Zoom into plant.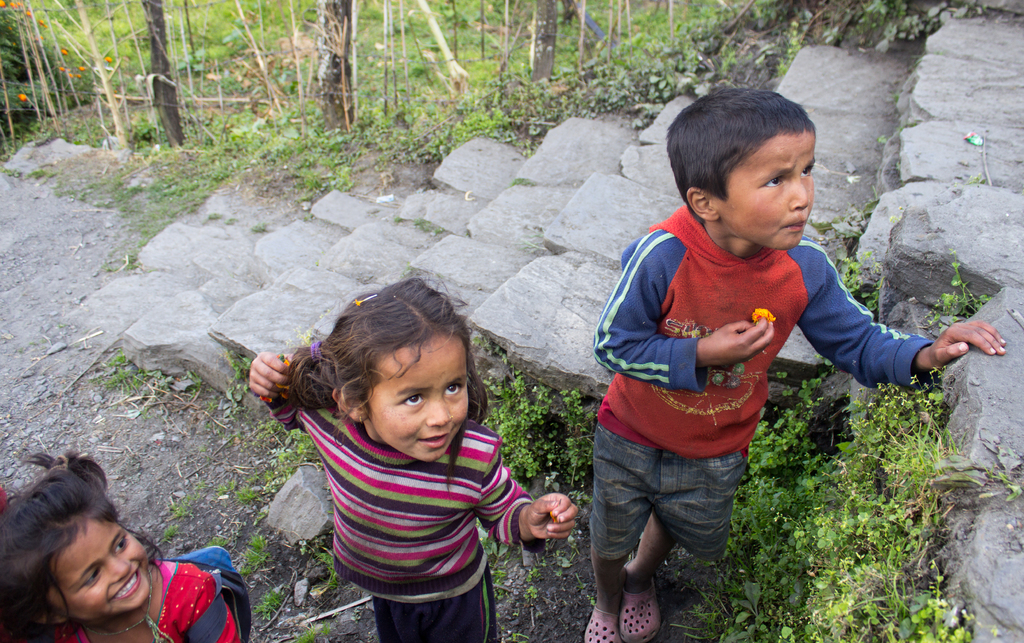
Zoom target: <bbox>581, 578, 601, 604</bbox>.
